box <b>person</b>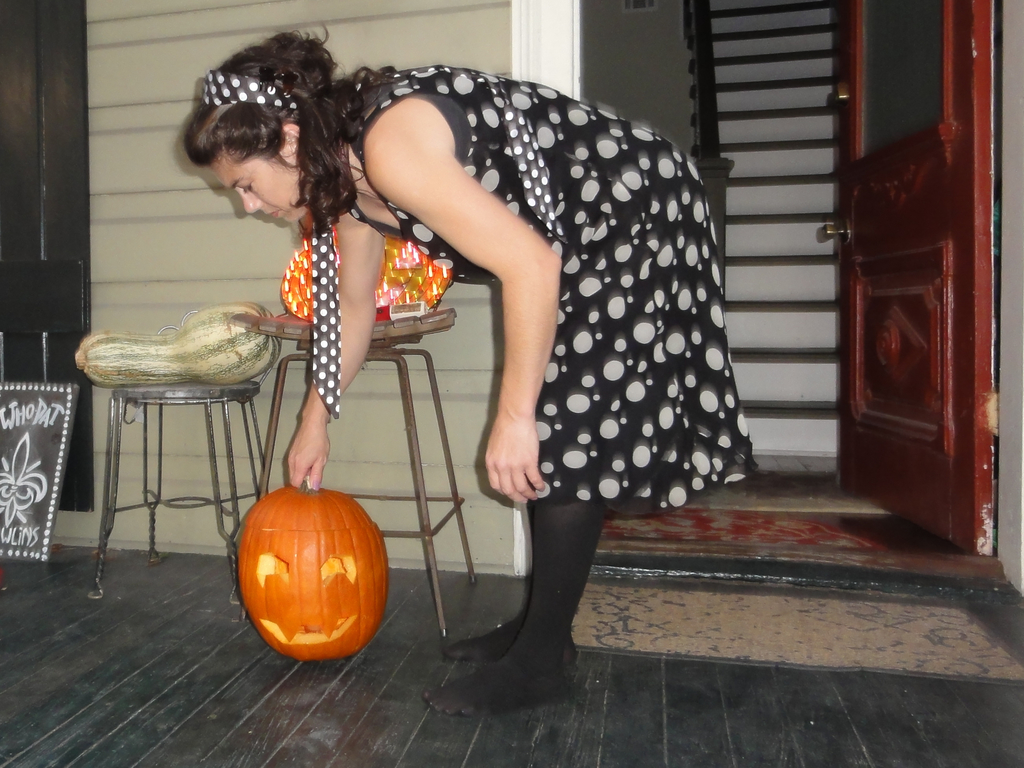
Rect(183, 22, 760, 716)
